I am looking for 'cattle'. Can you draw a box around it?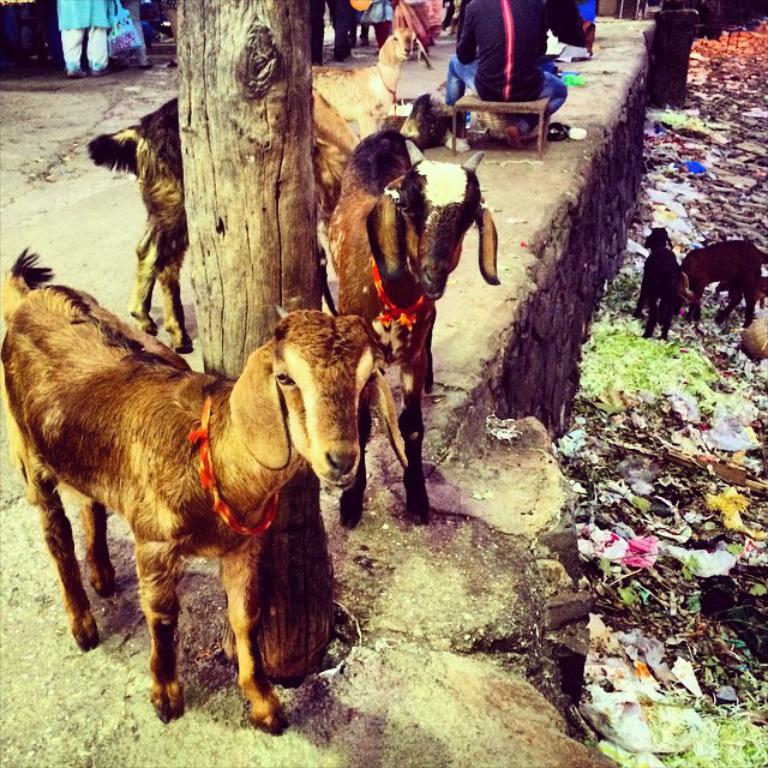
Sure, the bounding box is (left=631, top=227, right=685, bottom=340).
